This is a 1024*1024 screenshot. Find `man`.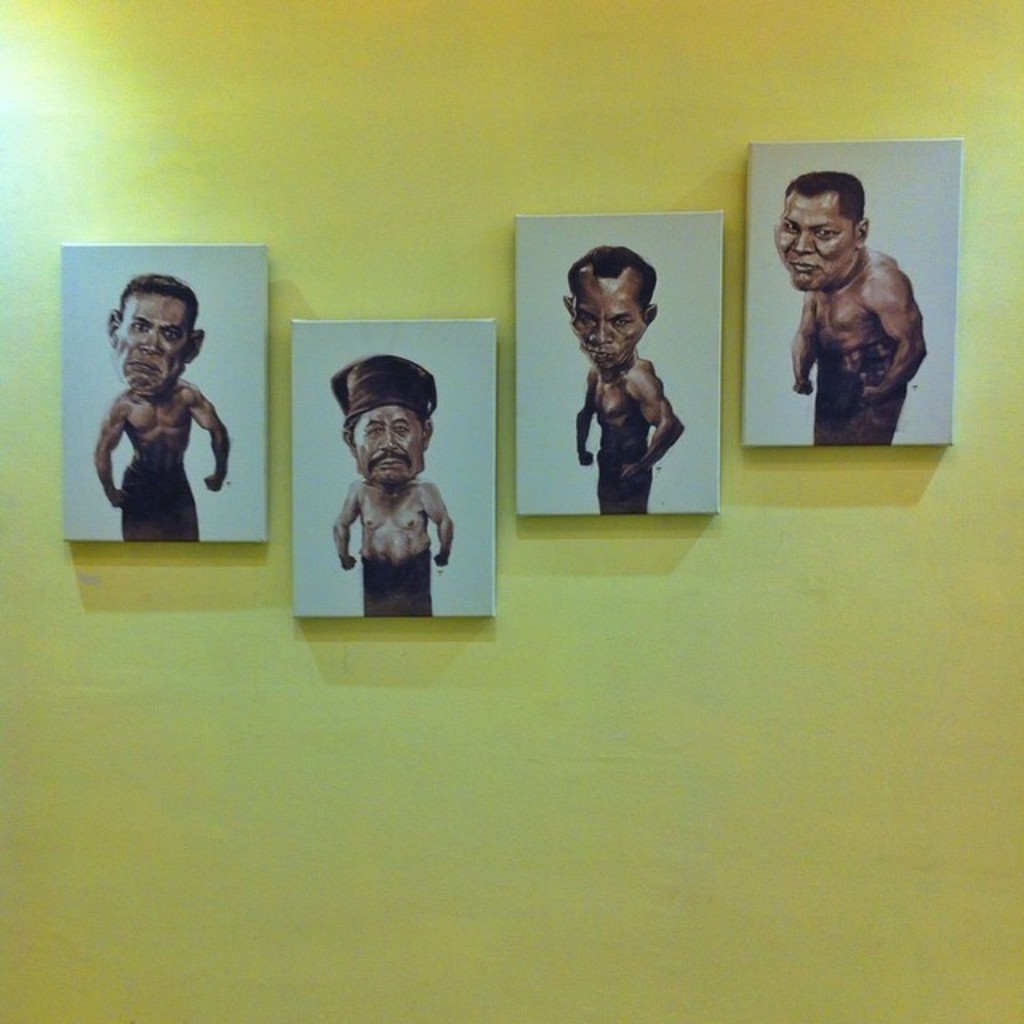
Bounding box: {"left": 86, "top": 269, "right": 226, "bottom": 541}.
